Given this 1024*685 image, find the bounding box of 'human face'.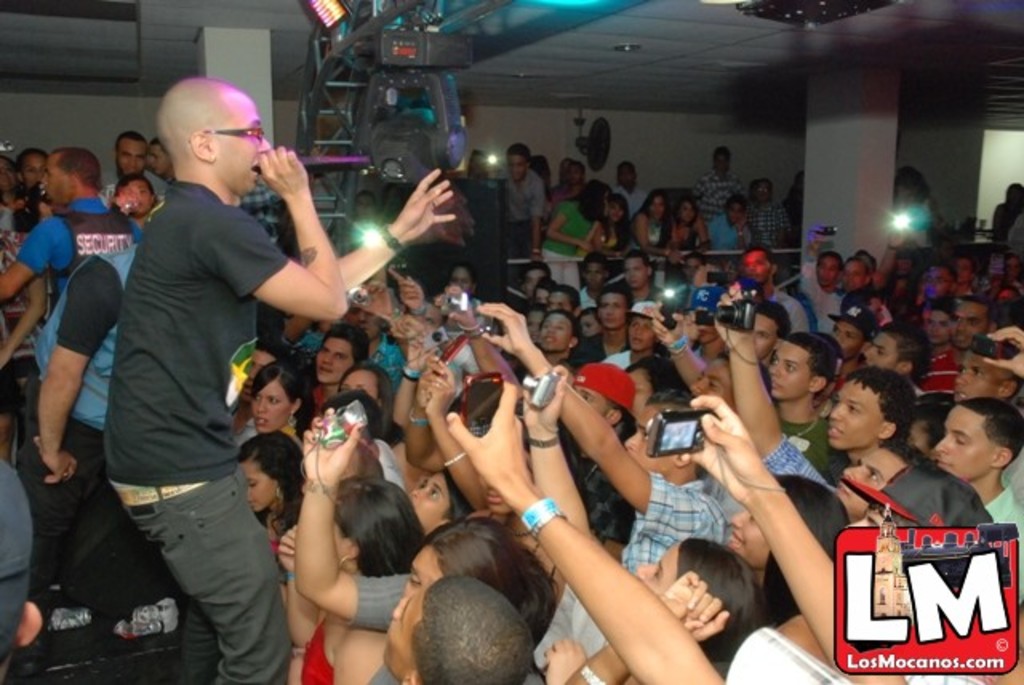
crop(565, 165, 587, 178).
